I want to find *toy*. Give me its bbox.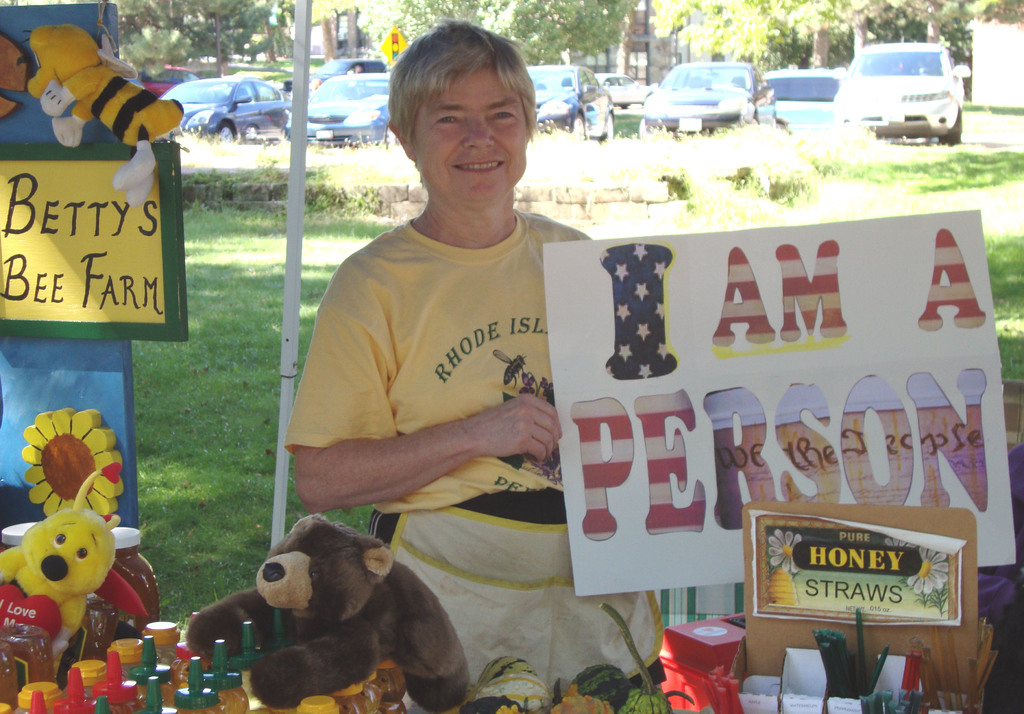
[0, 460, 114, 690].
